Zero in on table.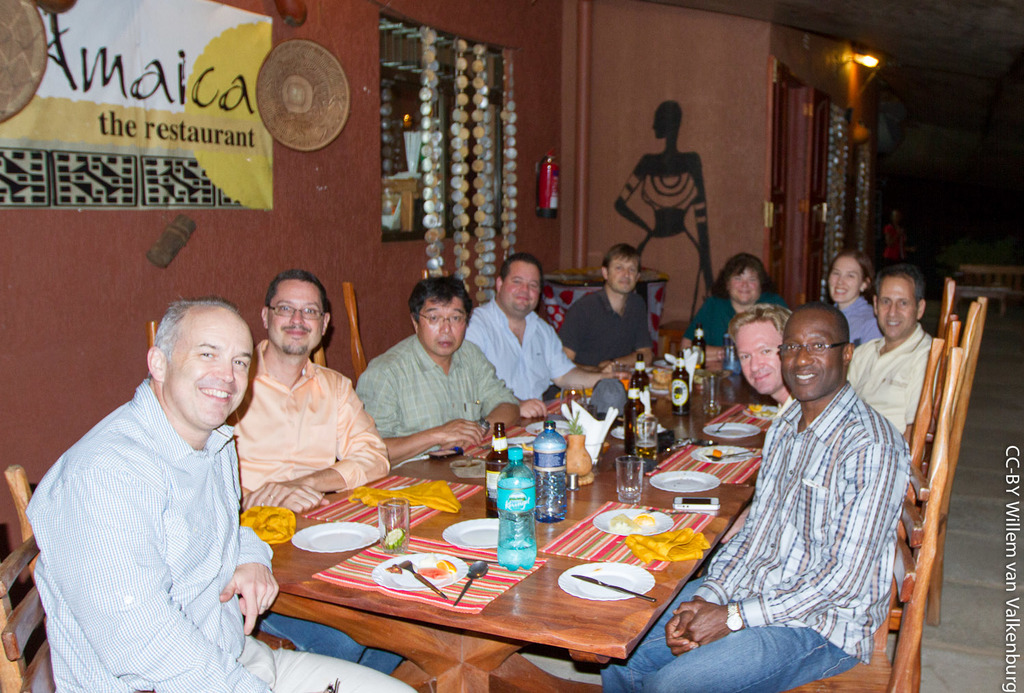
Zeroed in: (443, 352, 777, 485).
